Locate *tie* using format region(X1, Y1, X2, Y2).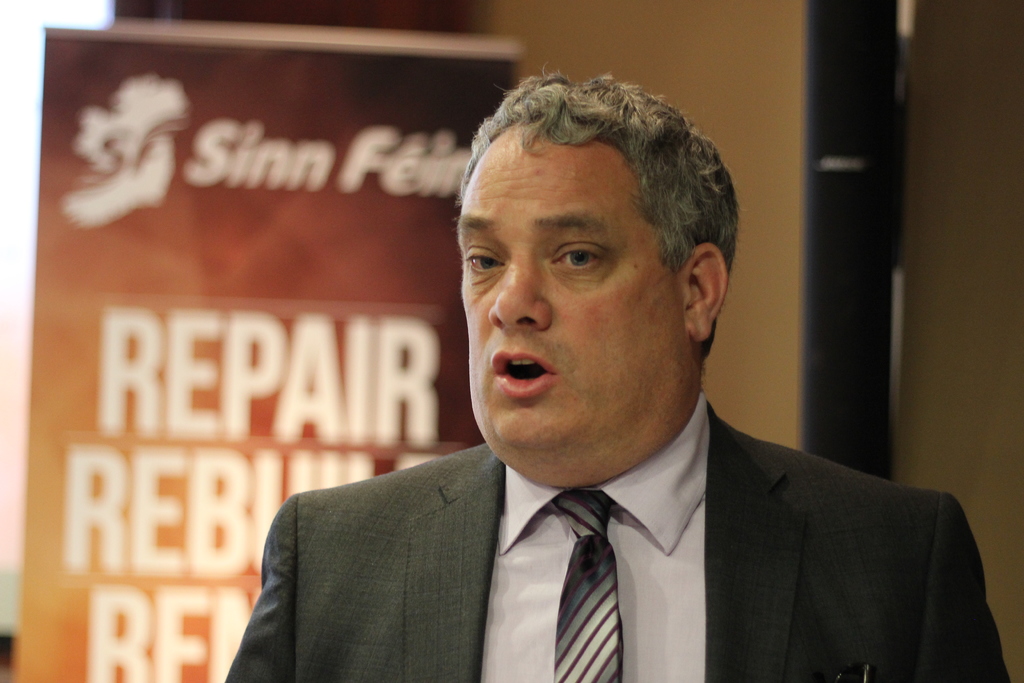
region(544, 490, 627, 682).
